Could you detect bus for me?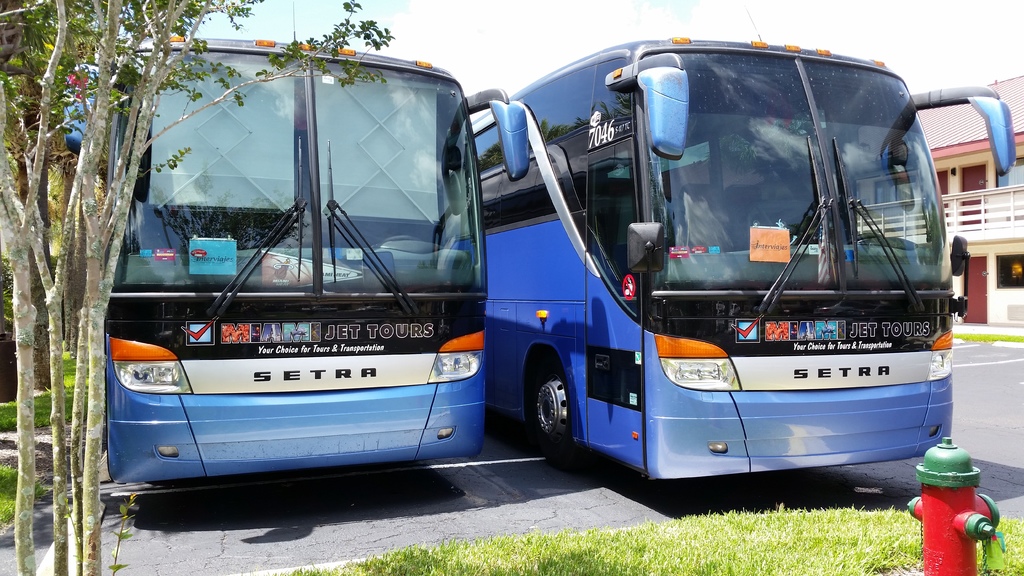
Detection result: x1=465, y1=36, x2=1020, y2=488.
